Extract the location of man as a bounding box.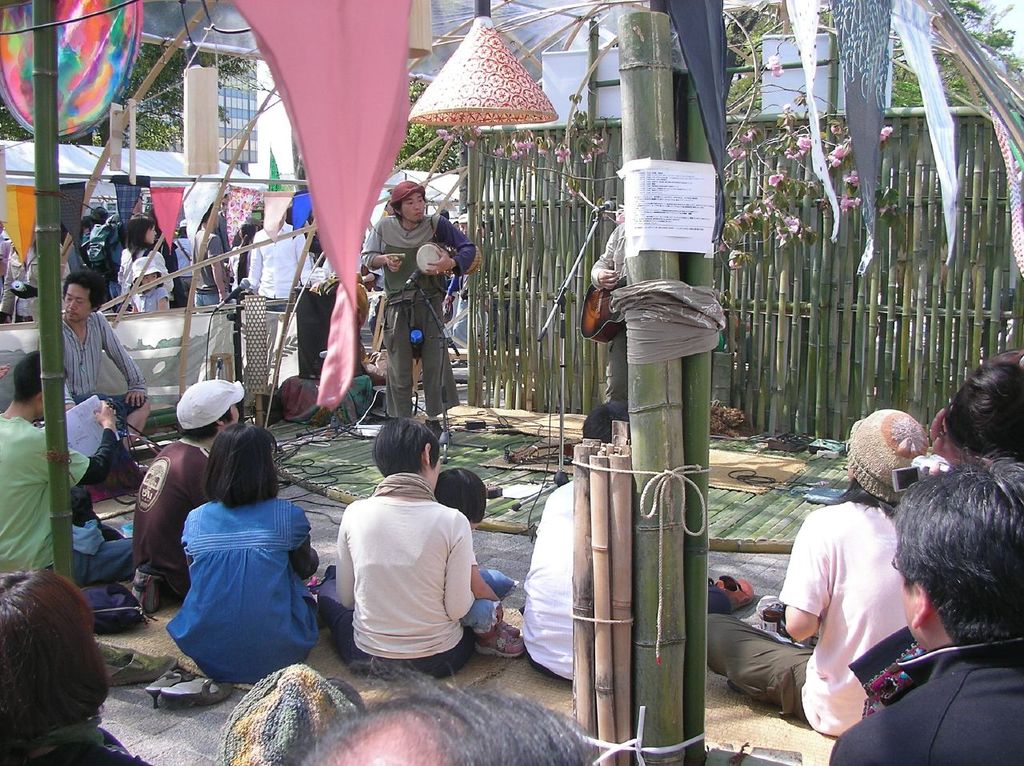
bbox(0, 345, 136, 588).
